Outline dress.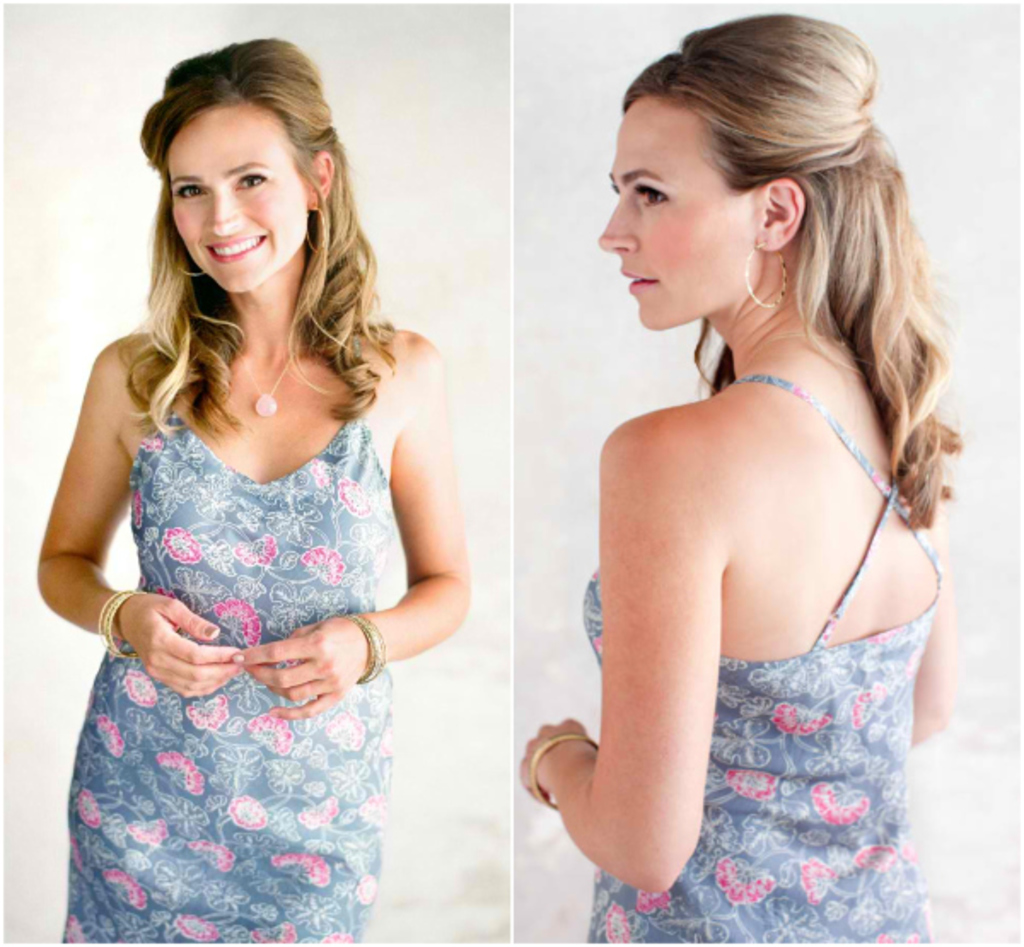
Outline: (577,372,947,945).
